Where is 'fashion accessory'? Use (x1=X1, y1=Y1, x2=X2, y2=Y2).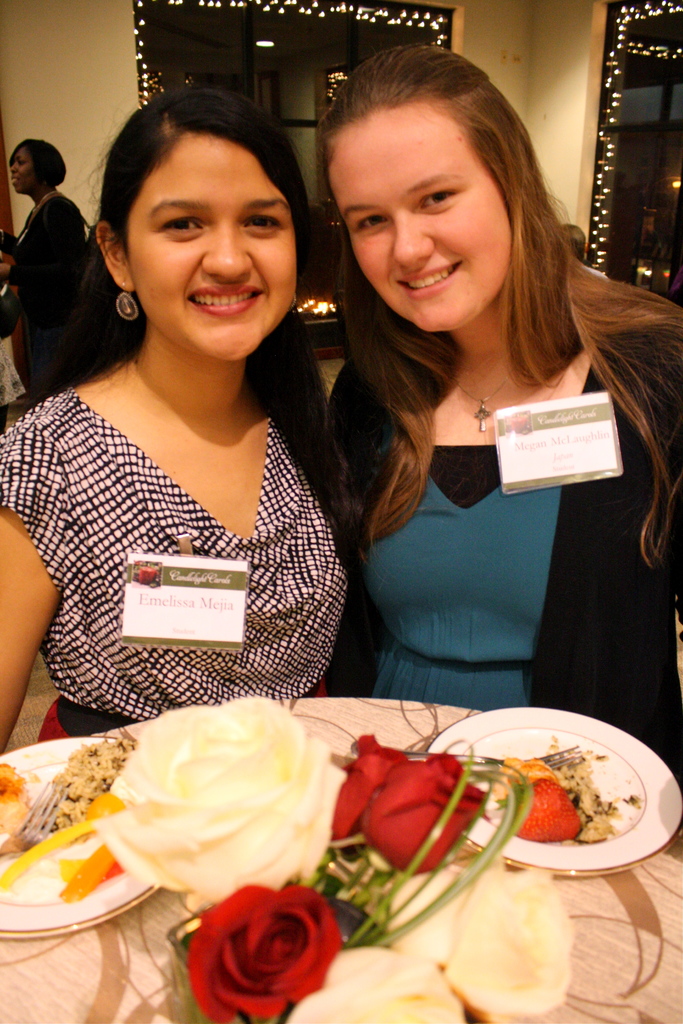
(x1=114, y1=280, x2=138, y2=323).
